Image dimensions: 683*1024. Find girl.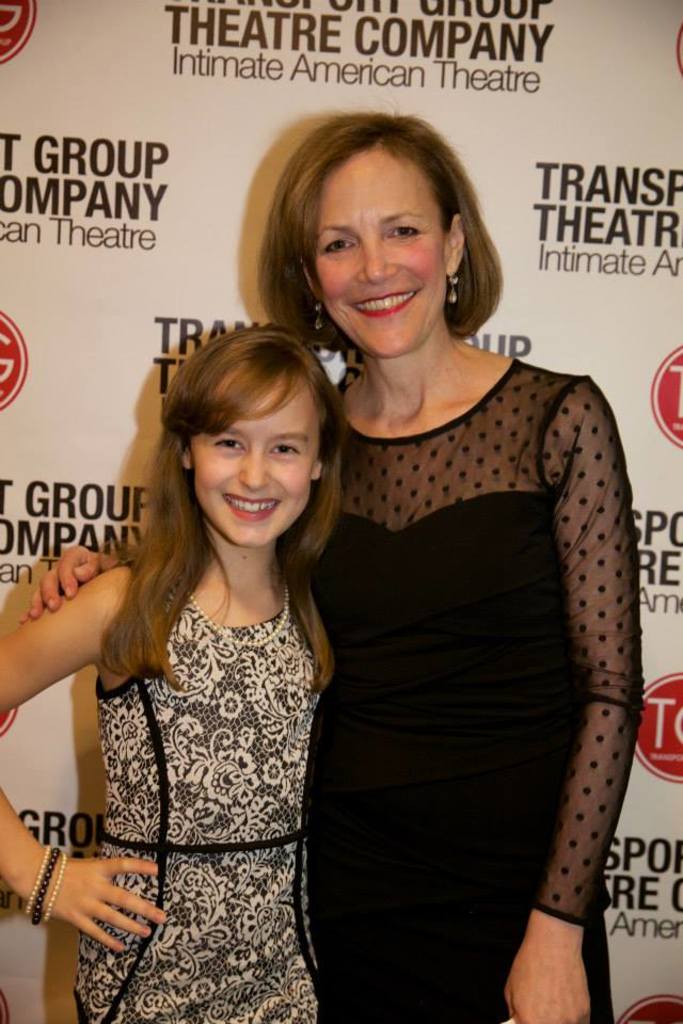
bbox(26, 114, 640, 1023).
